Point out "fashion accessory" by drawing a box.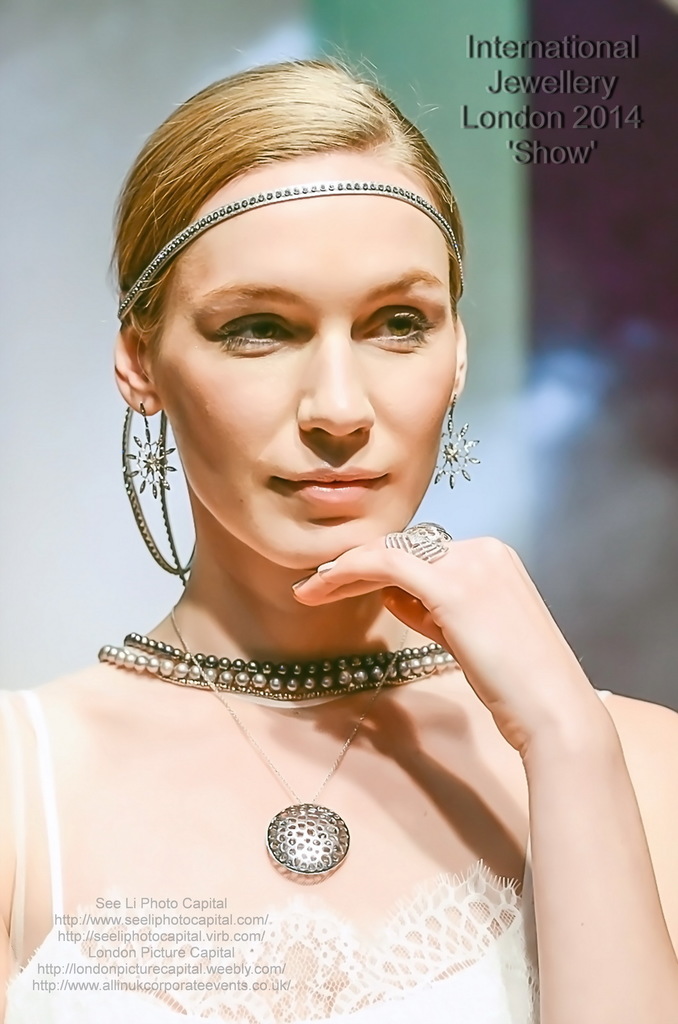
403 520 455 546.
